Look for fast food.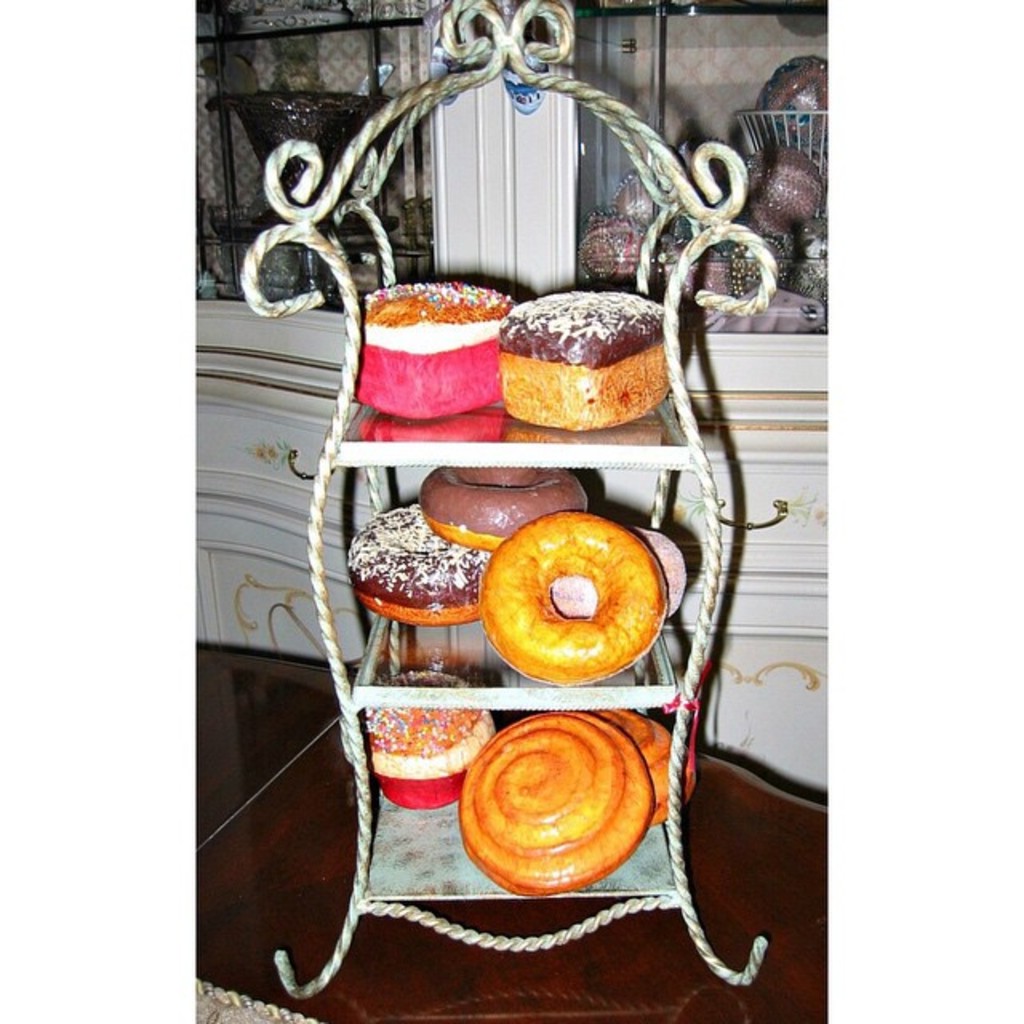
Found: select_region(355, 670, 498, 814).
